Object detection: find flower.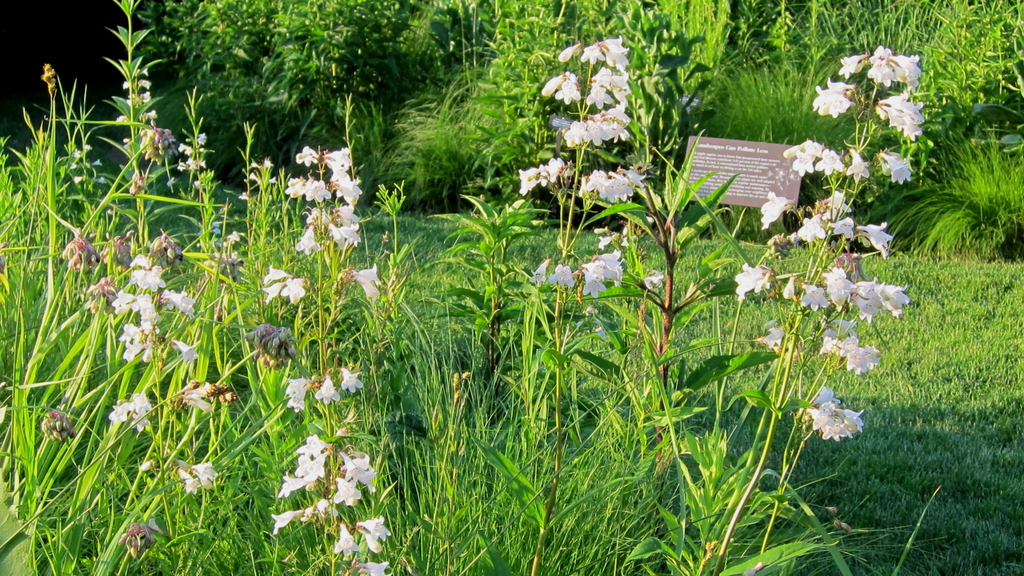
859/218/895/259.
